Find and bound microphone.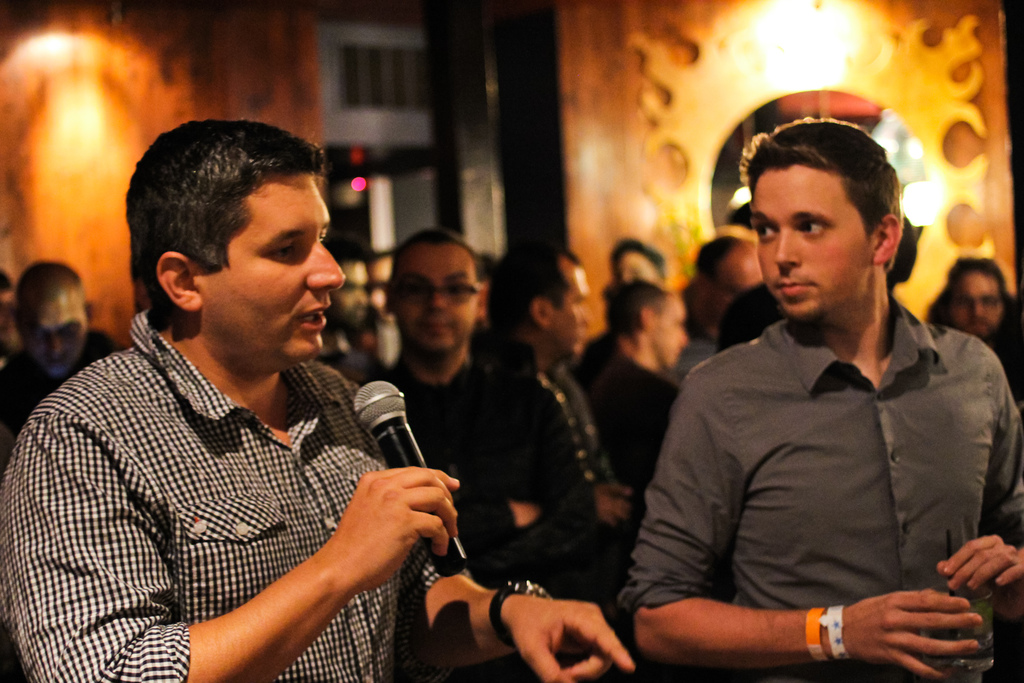
Bound: Rect(348, 372, 451, 596).
